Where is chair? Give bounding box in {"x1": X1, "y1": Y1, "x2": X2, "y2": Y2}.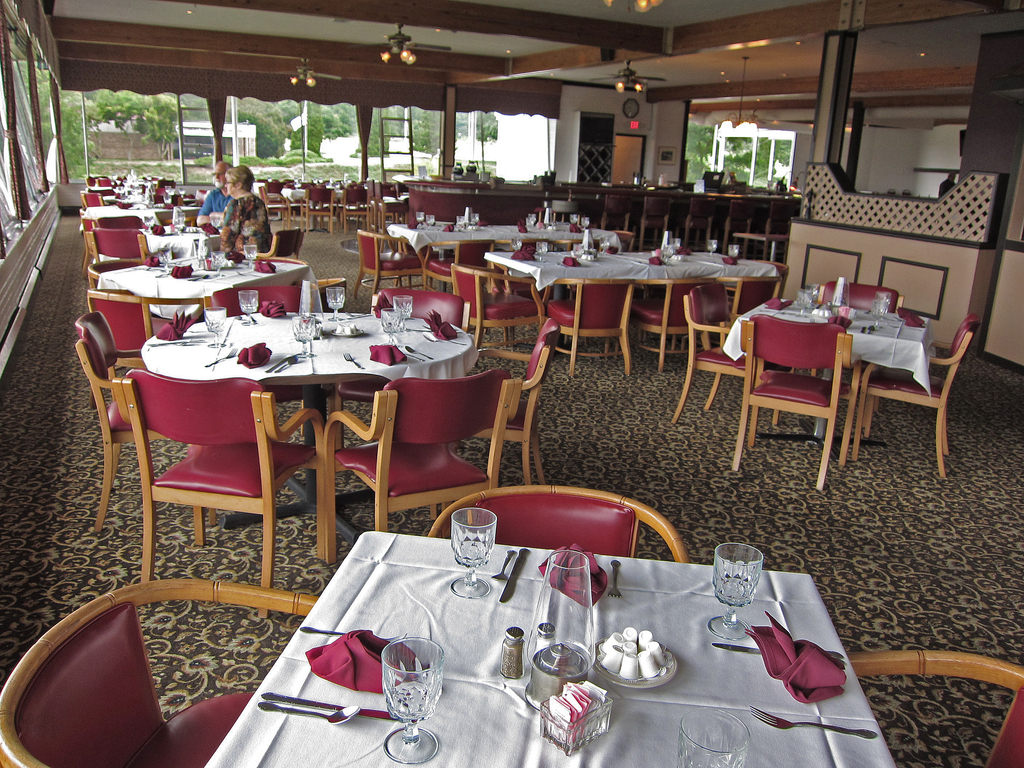
{"x1": 730, "y1": 307, "x2": 858, "y2": 486}.
